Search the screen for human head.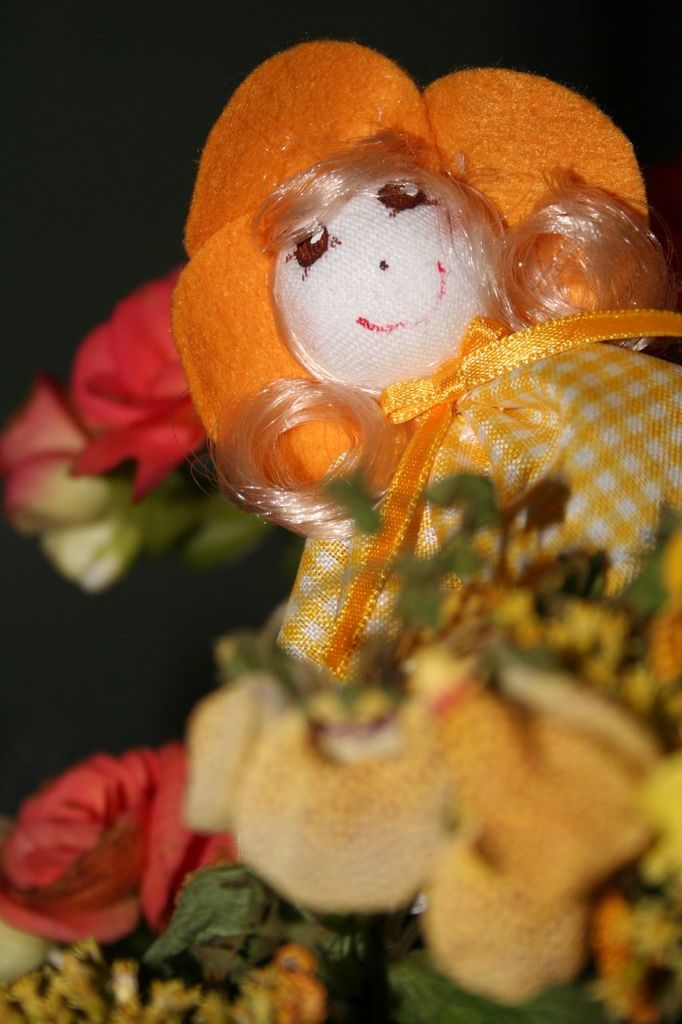
Found at bbox(269, 139, 501, 399).
